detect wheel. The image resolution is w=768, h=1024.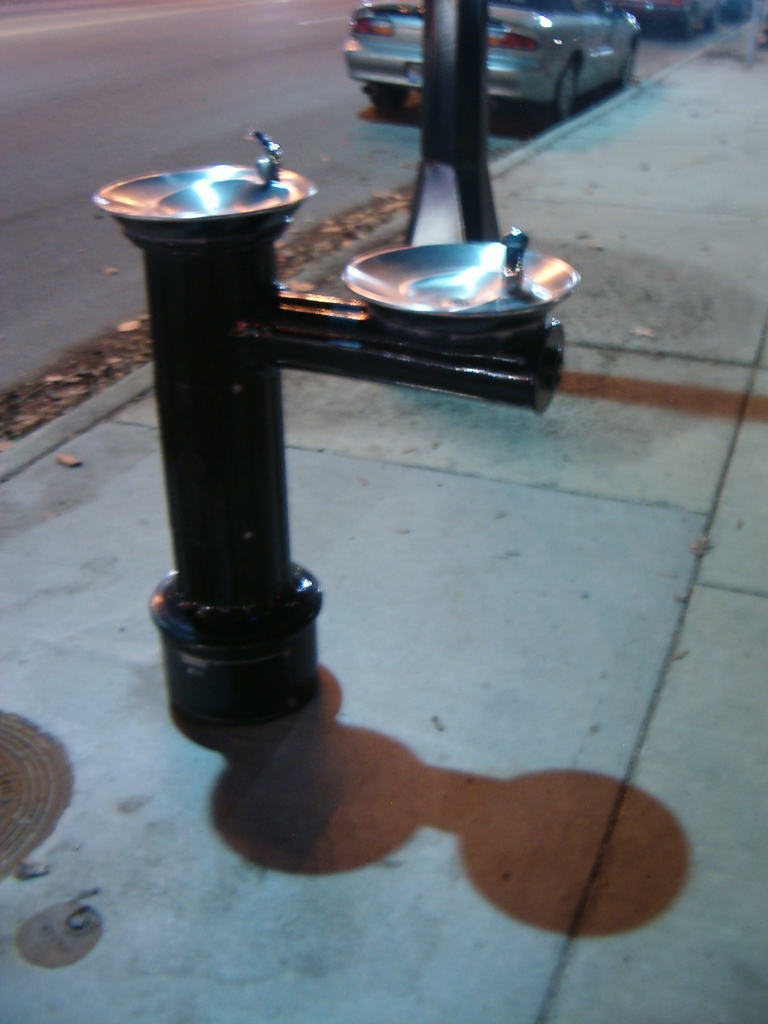
left=356, top=76, right=413, bottom=118.
